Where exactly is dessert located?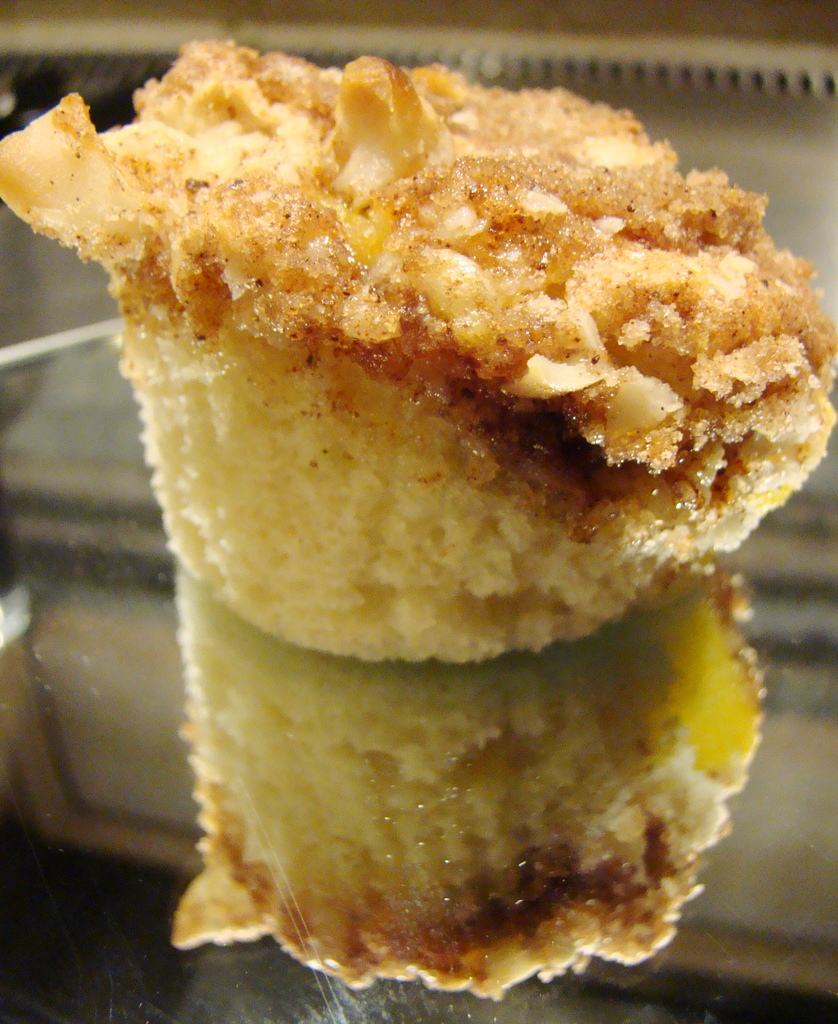
Its bounding box is [left=0, top=40, right=837, bottom=666].
